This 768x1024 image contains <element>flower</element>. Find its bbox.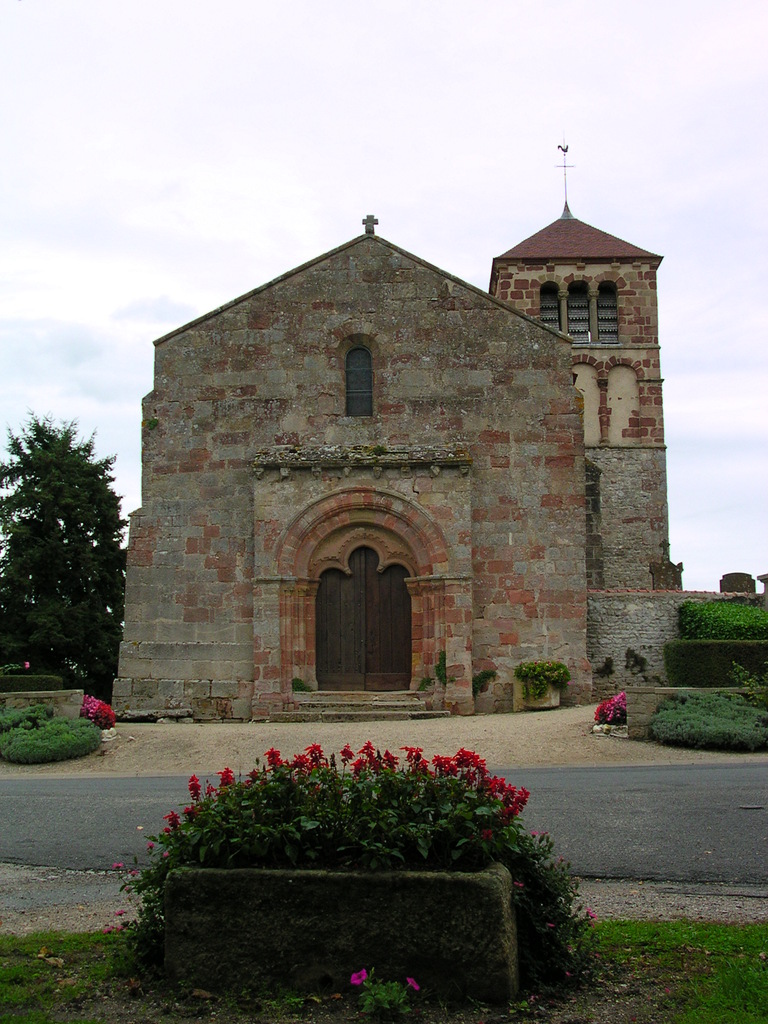
(350,968,366,989).
